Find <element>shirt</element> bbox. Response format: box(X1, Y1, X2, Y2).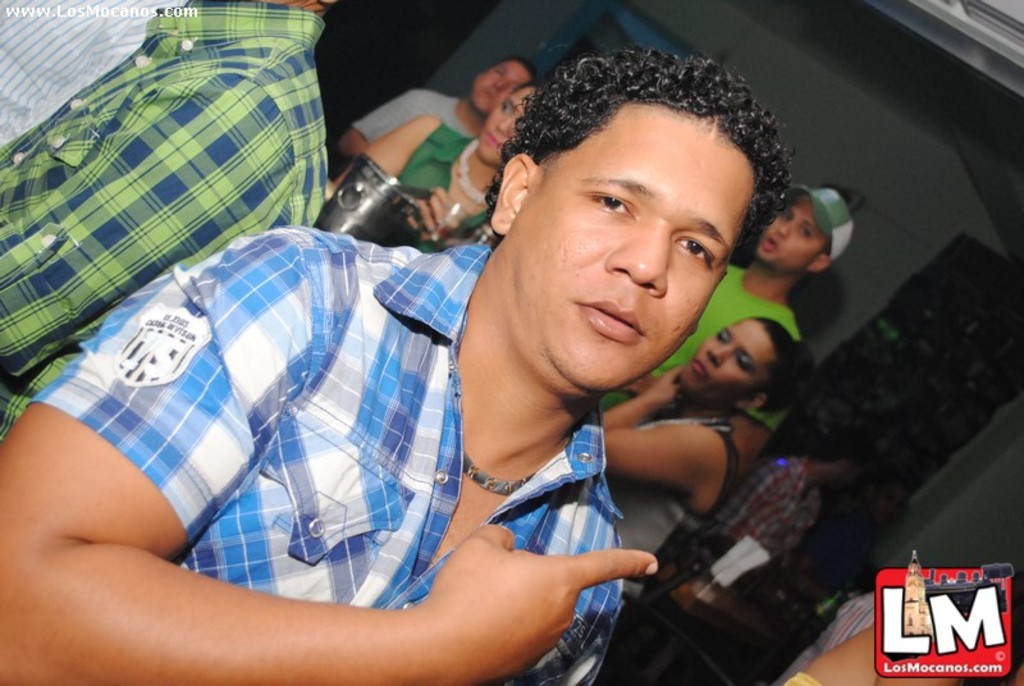
box(0, 9, 330, 374).
